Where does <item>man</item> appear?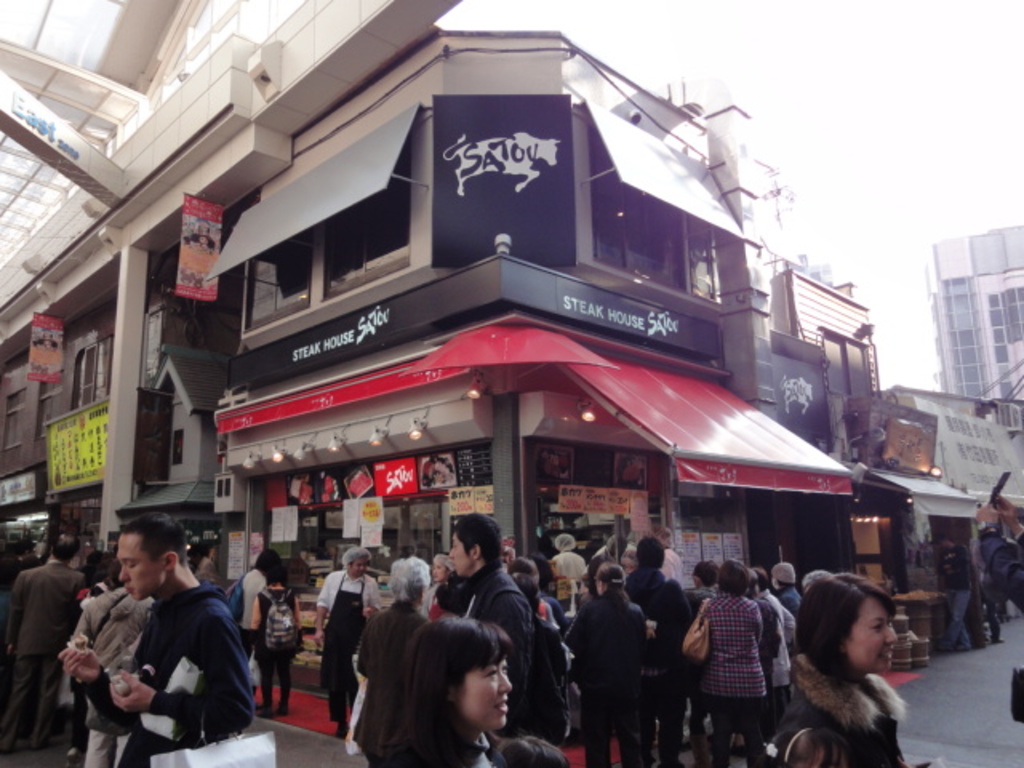
Appears at left=974, top=490, right=1022, bottom=622.
